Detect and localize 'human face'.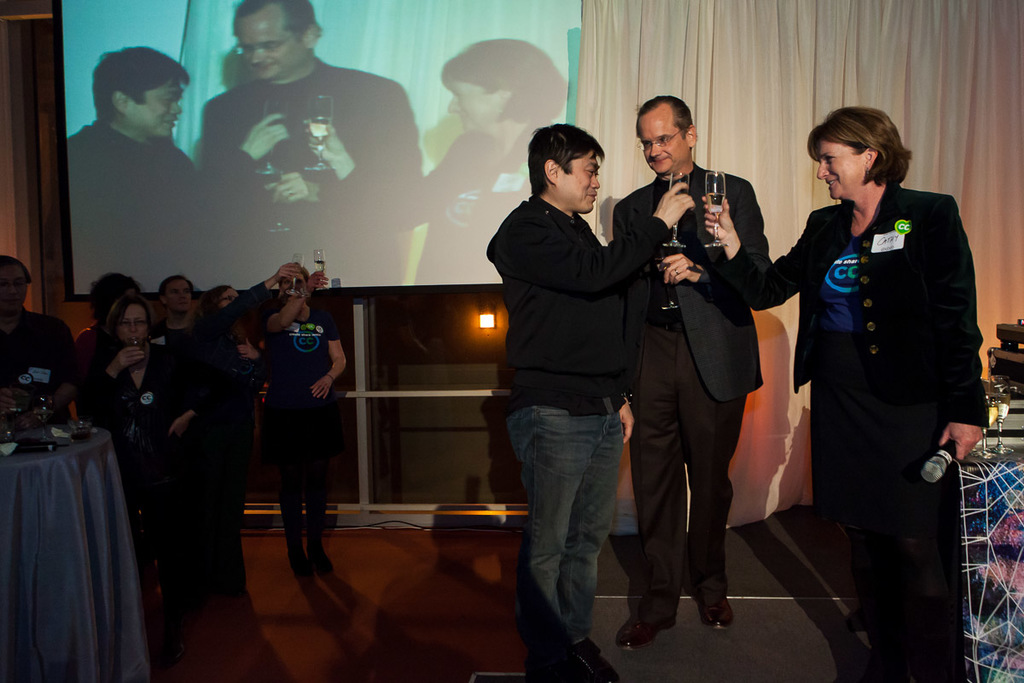
Localized at x1=558 y1=144 x2=599 y2=217.
